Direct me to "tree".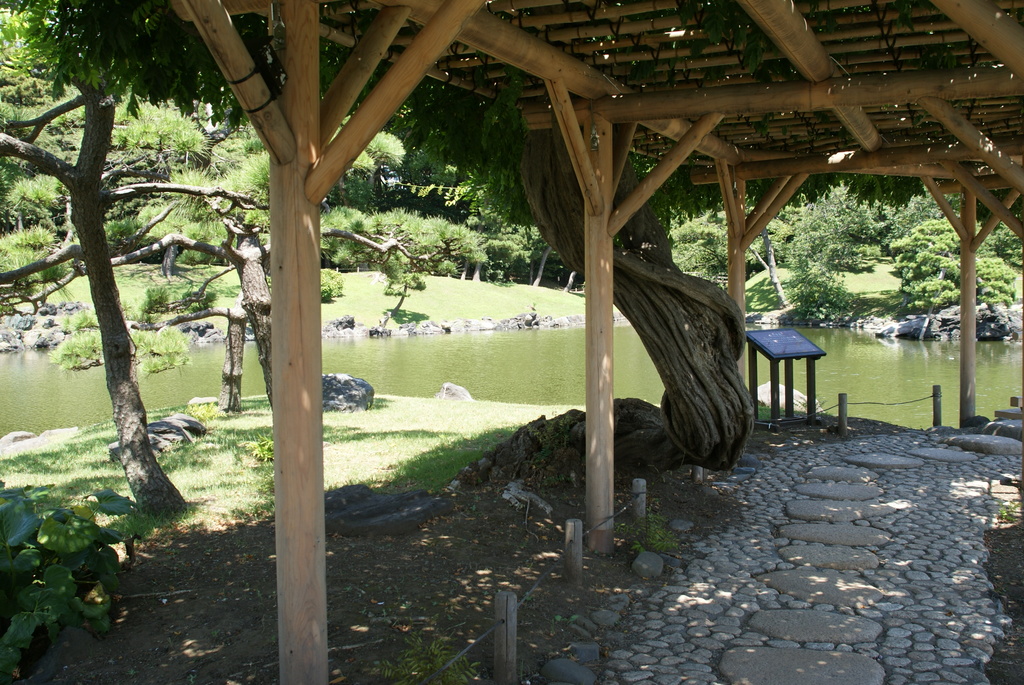
Direction: Rect(11, 0, 247, 530).
